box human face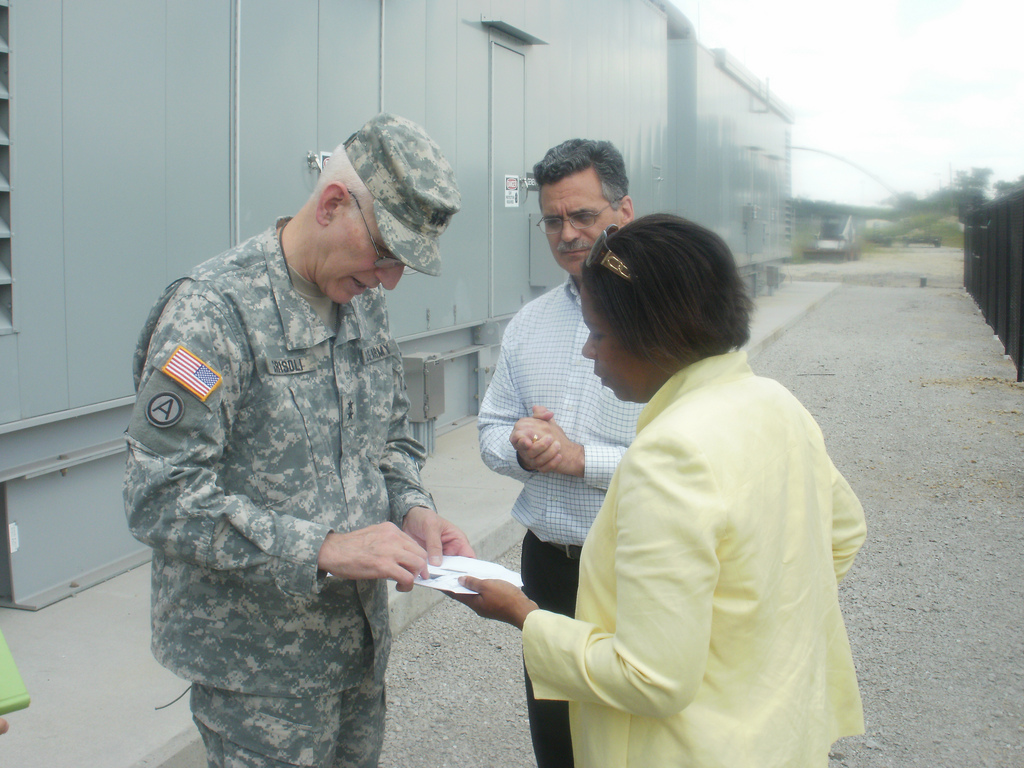
(x1=323, y1=202, x2=413, y2=307)
